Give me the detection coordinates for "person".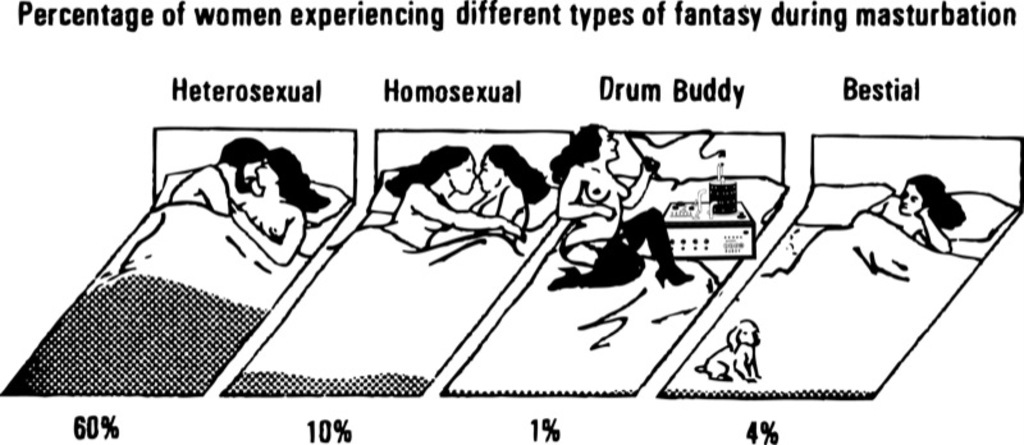
[x1=445, y1=143, x2=550, y2=234].
